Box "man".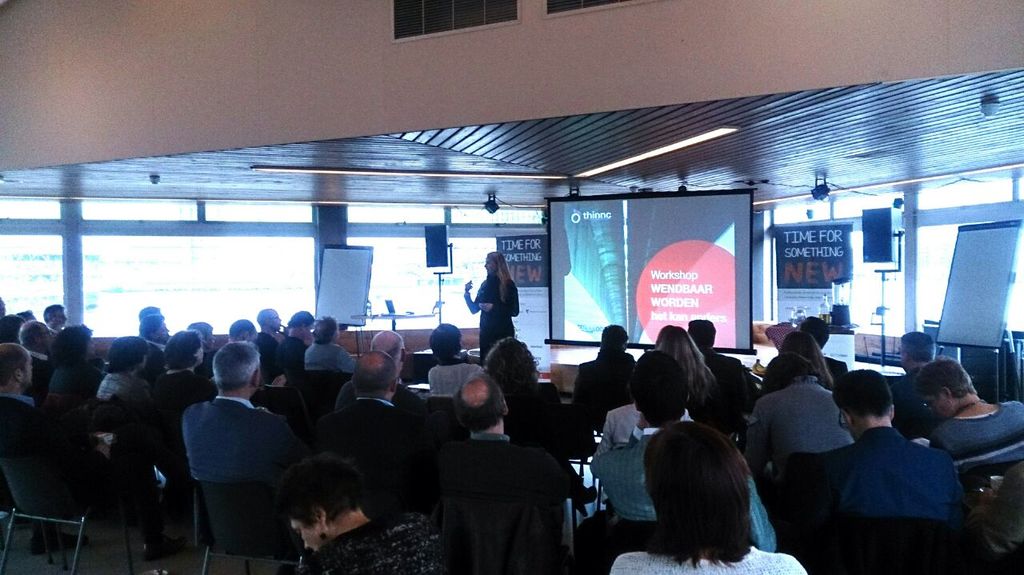
<bbox>341, 319, 422, 411</bbox>.
